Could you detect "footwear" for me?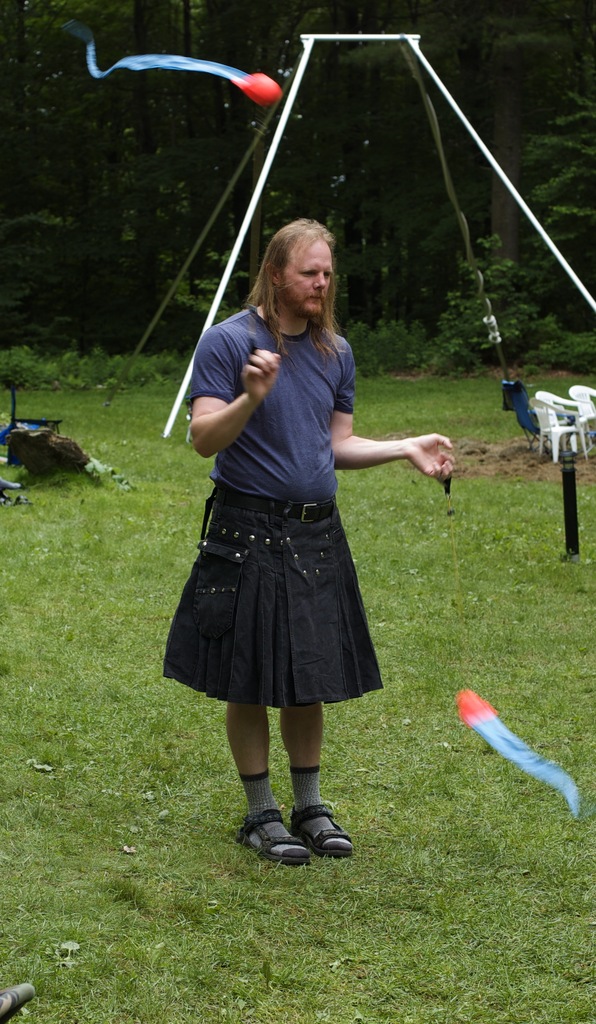
Detection result: (x1=237, y1=815, x2=312, y2=861).
